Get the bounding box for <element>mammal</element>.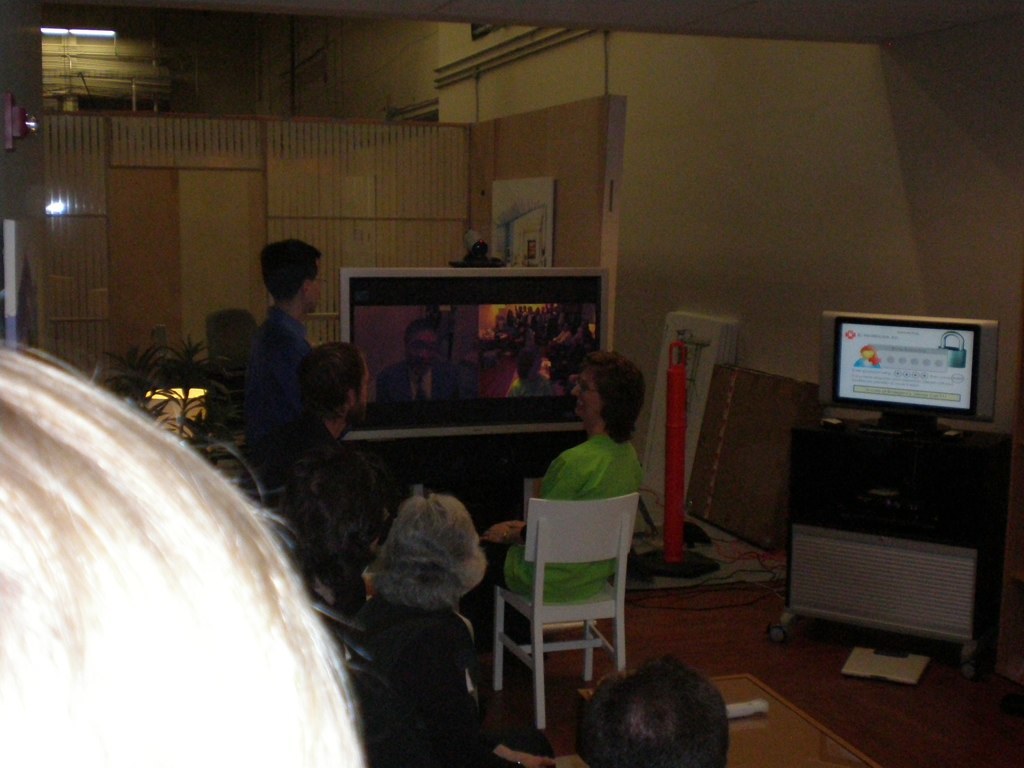
[x1=484, y1=350, x2=649, y2=610].
